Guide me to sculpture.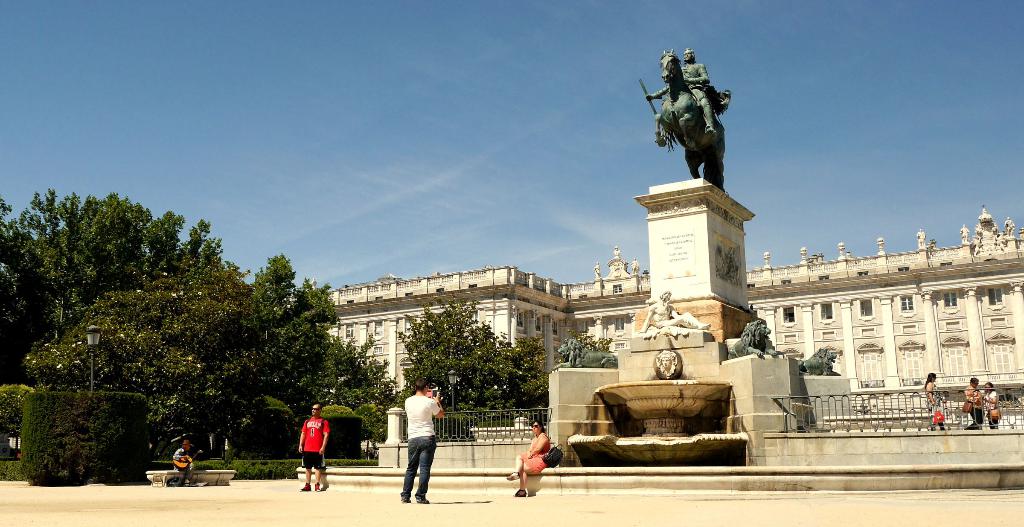
Guidance: bbox(797, 344, 845, 373).
